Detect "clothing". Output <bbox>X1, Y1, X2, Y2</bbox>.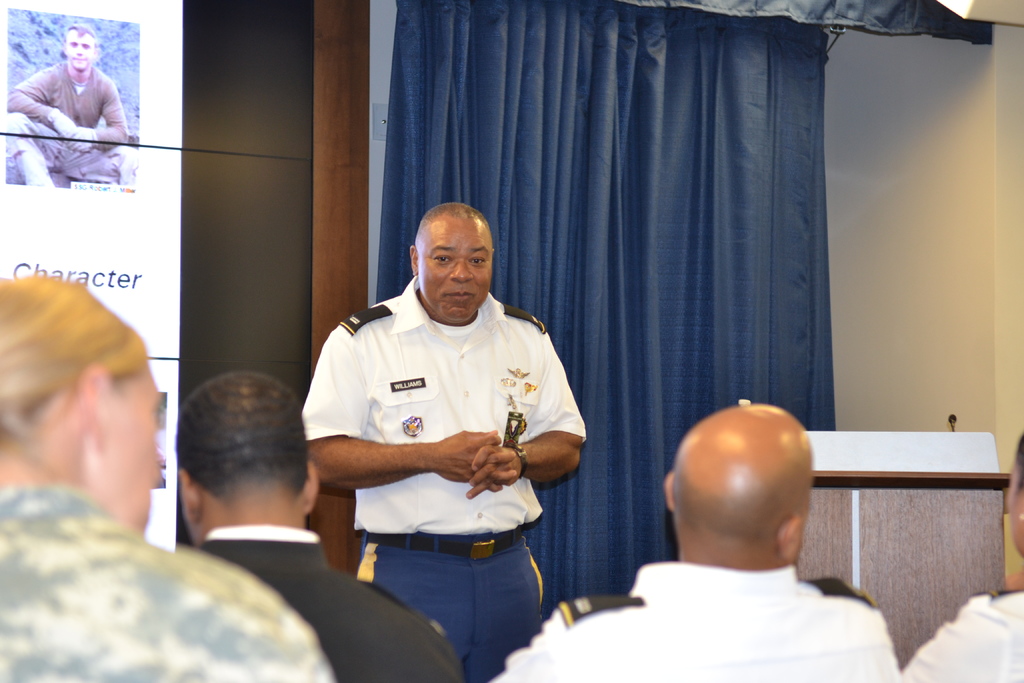
<bbox>0, 478, 323, 682</bbox>.
